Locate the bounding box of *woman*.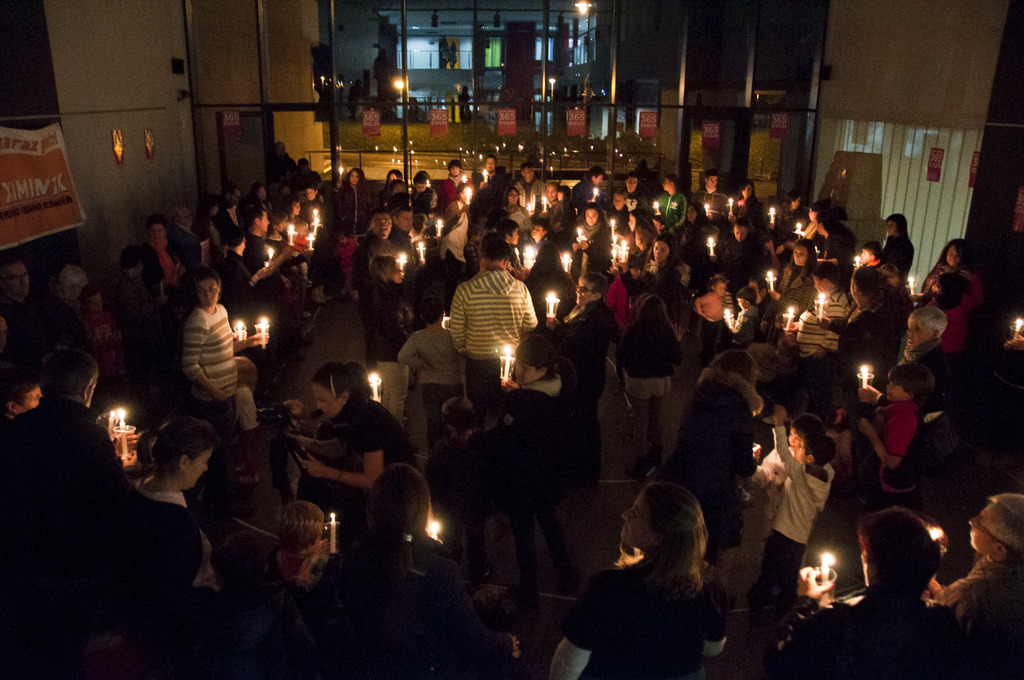
Bounding box: {"left": 364, "top": 254, "right": 413, "bottom": 373}.
